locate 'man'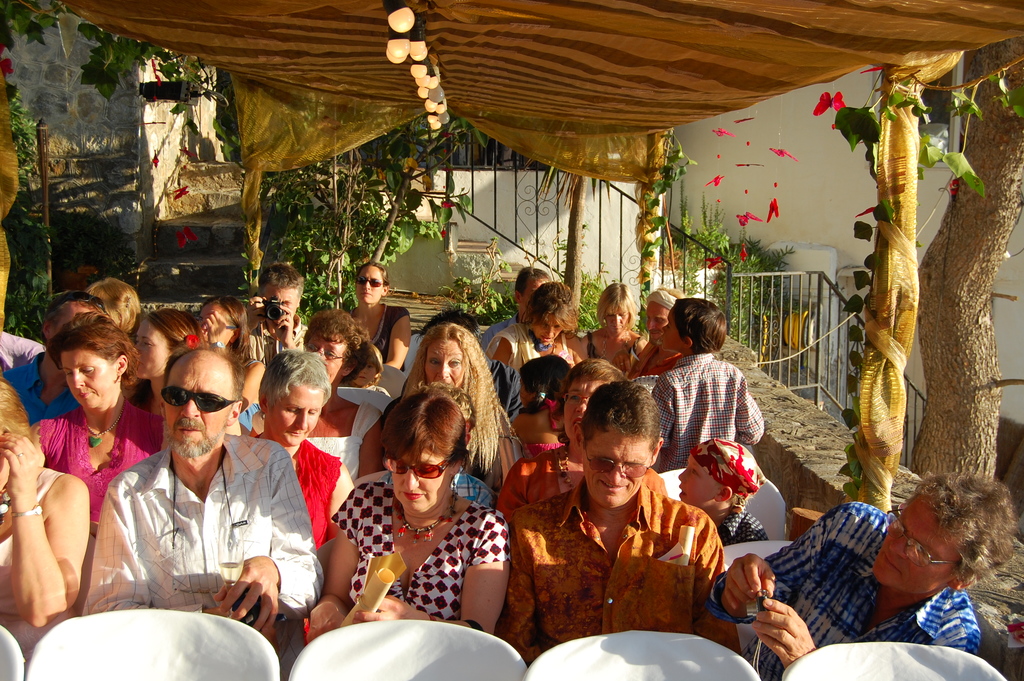
(237, 261, 308, 373)
